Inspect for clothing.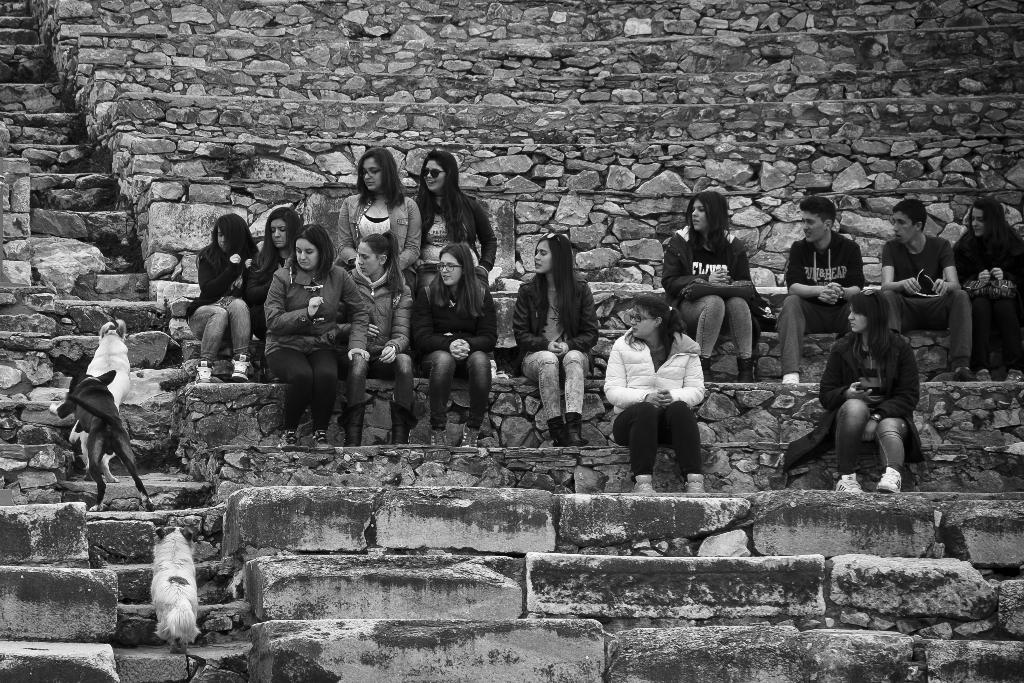
Inspection: [410, 199, 502, 281].
